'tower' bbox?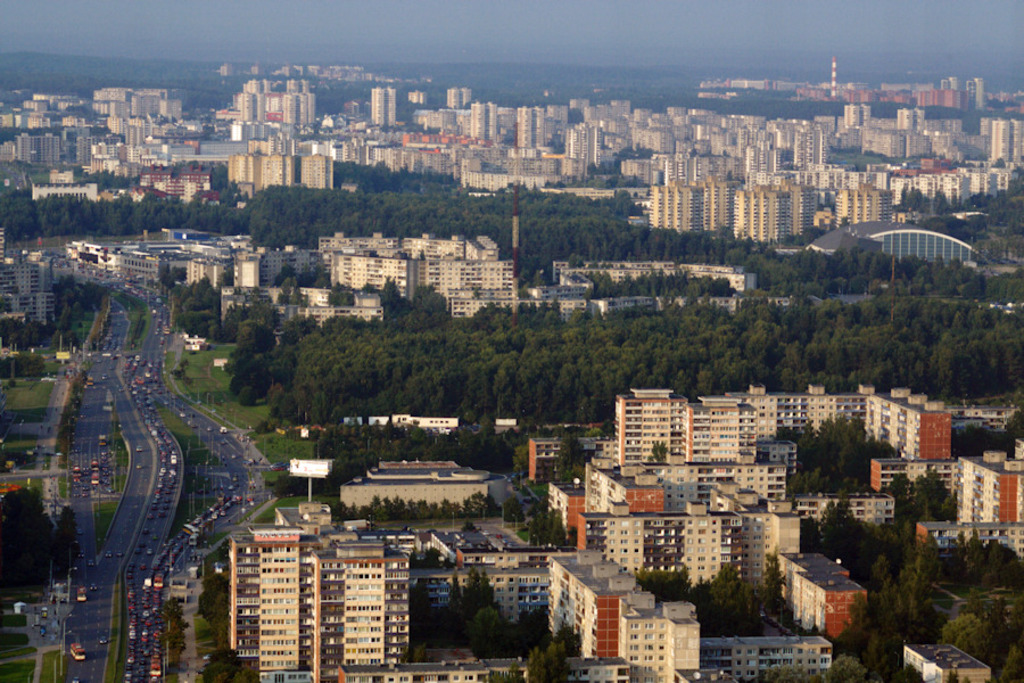
<box>980,120,1013,155</box>
